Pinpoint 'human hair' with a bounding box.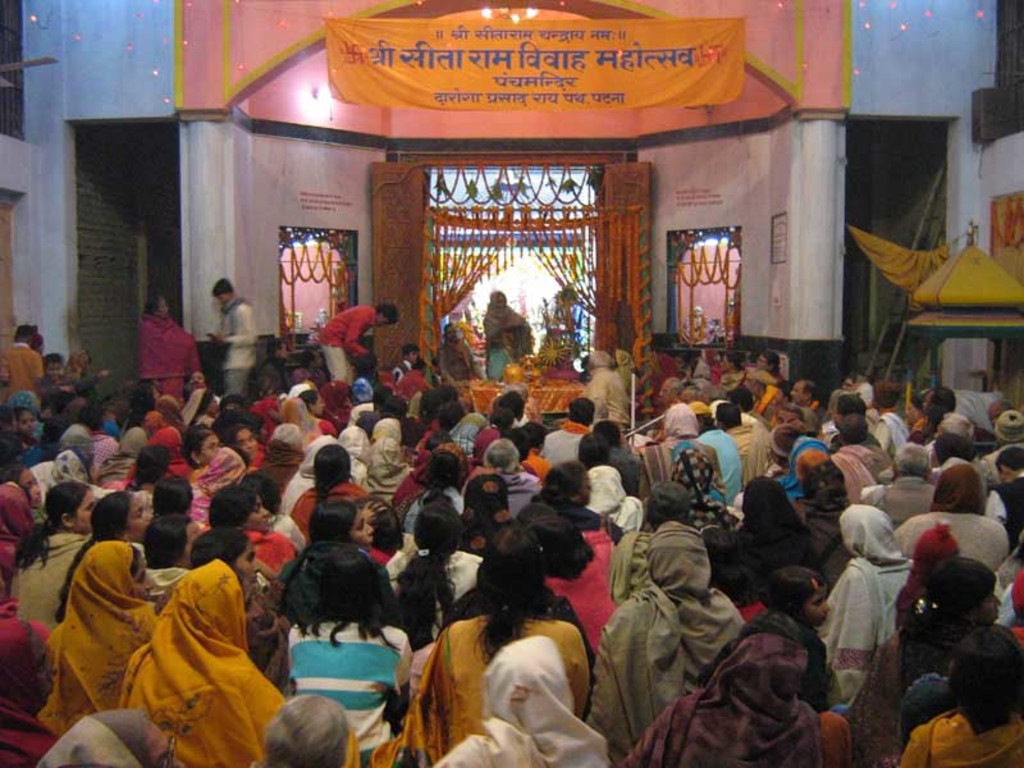
rect(671, 378, 685, 397).
